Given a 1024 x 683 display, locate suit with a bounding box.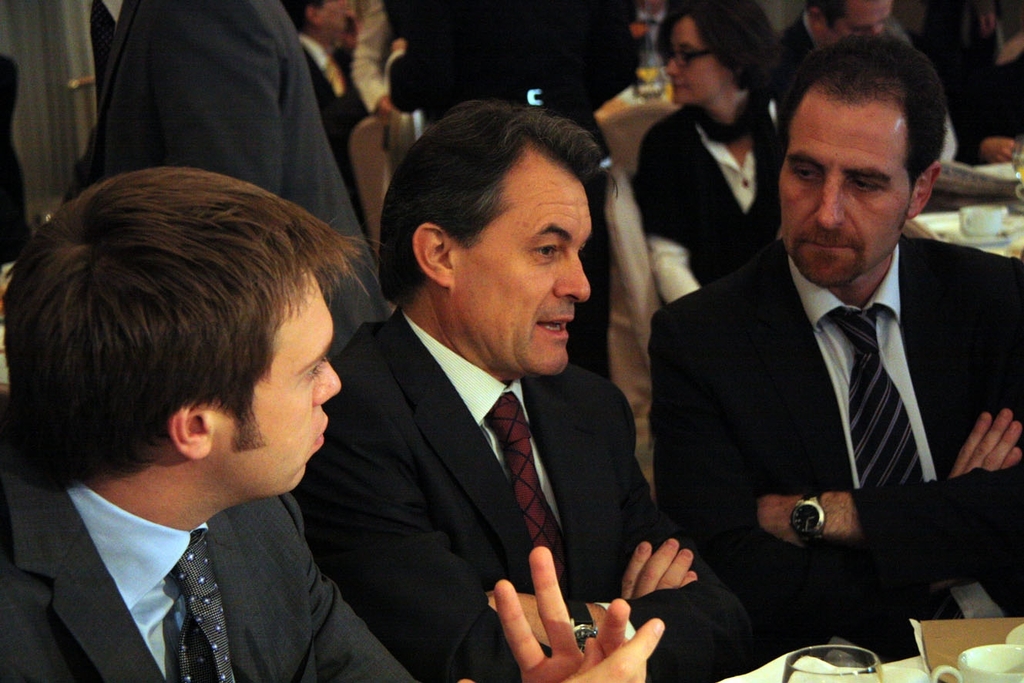
Located: box(64, 0, 391, 357).
